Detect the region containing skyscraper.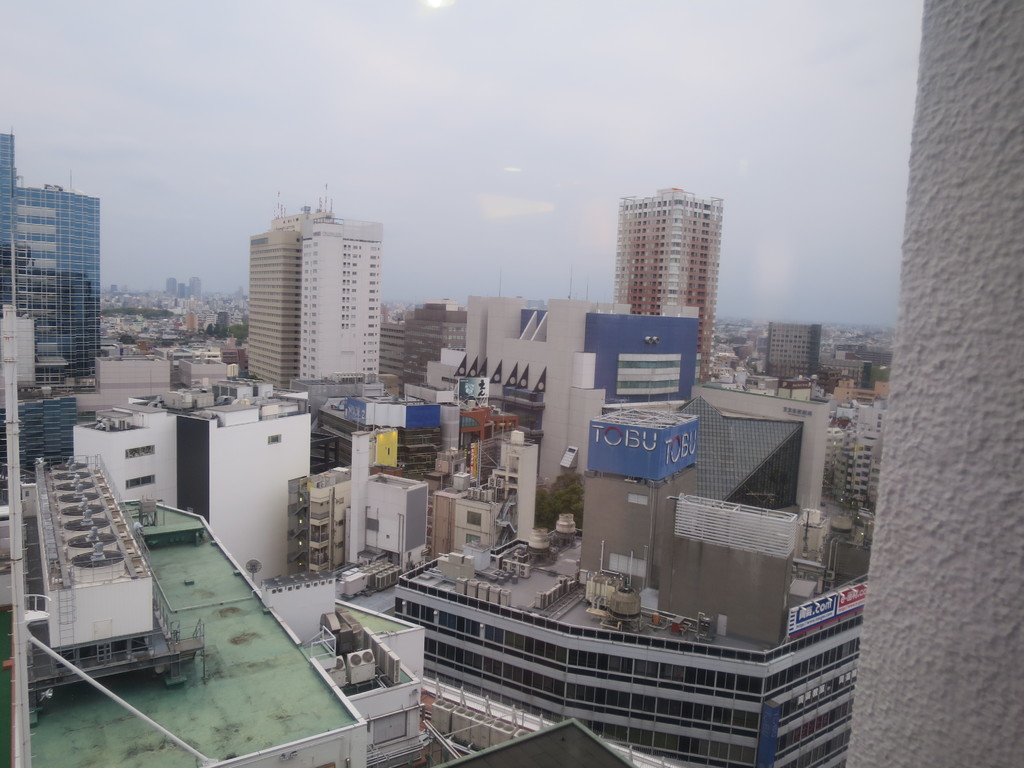
[292,473,360,577].
